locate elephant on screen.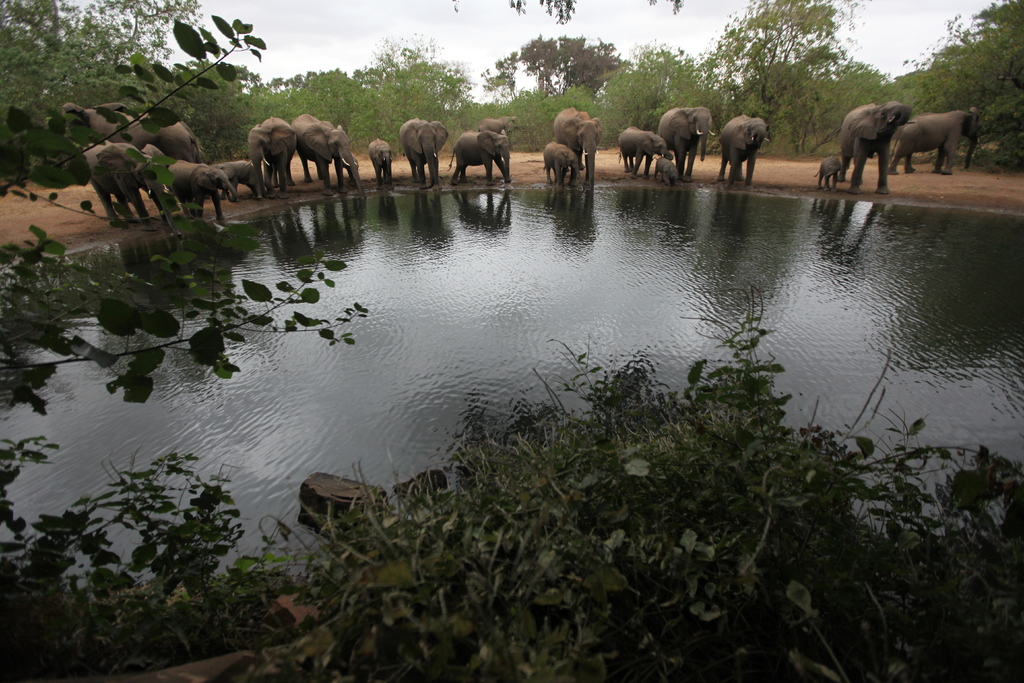
On screen at {"left": 365, "top": 134, "right": 393, "bottom": 183}.
